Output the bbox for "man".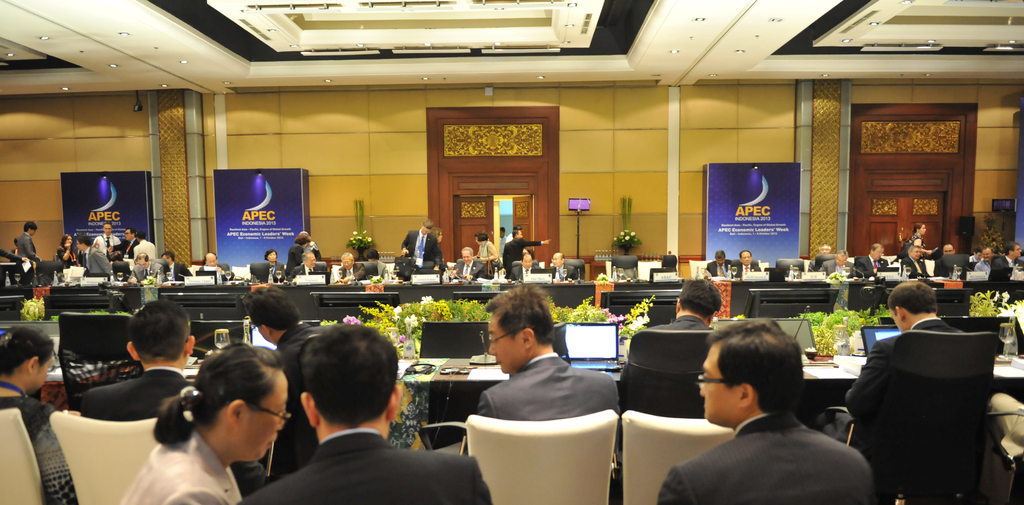
<region>77, 297, 196, 424</region>.
